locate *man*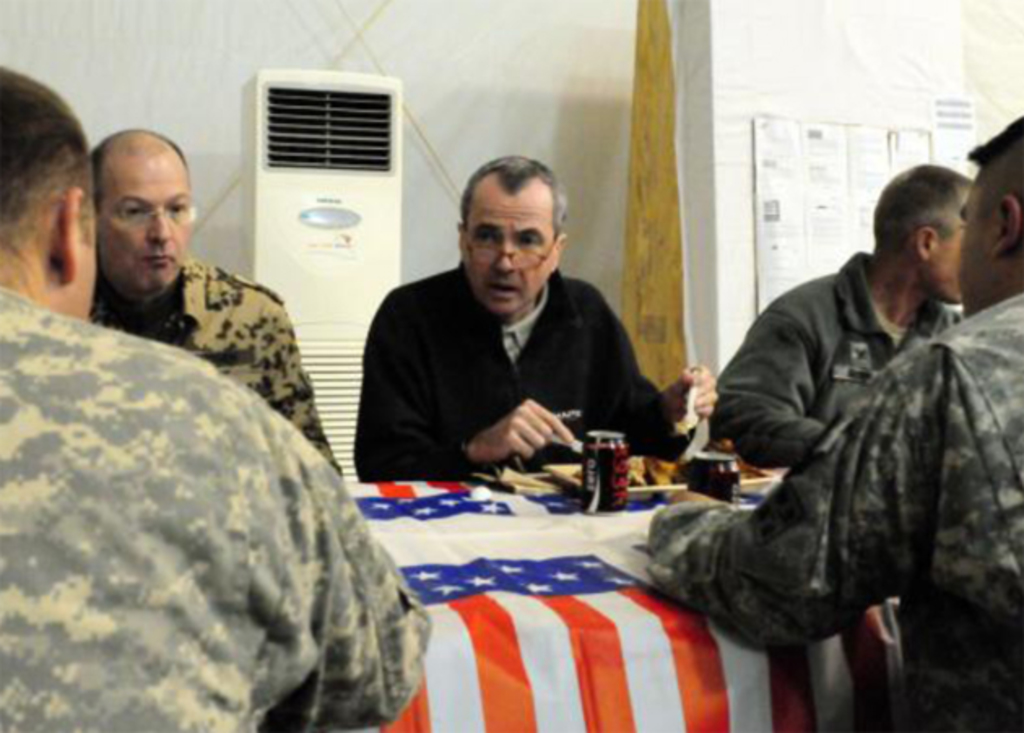
(640,114,1022,731)
